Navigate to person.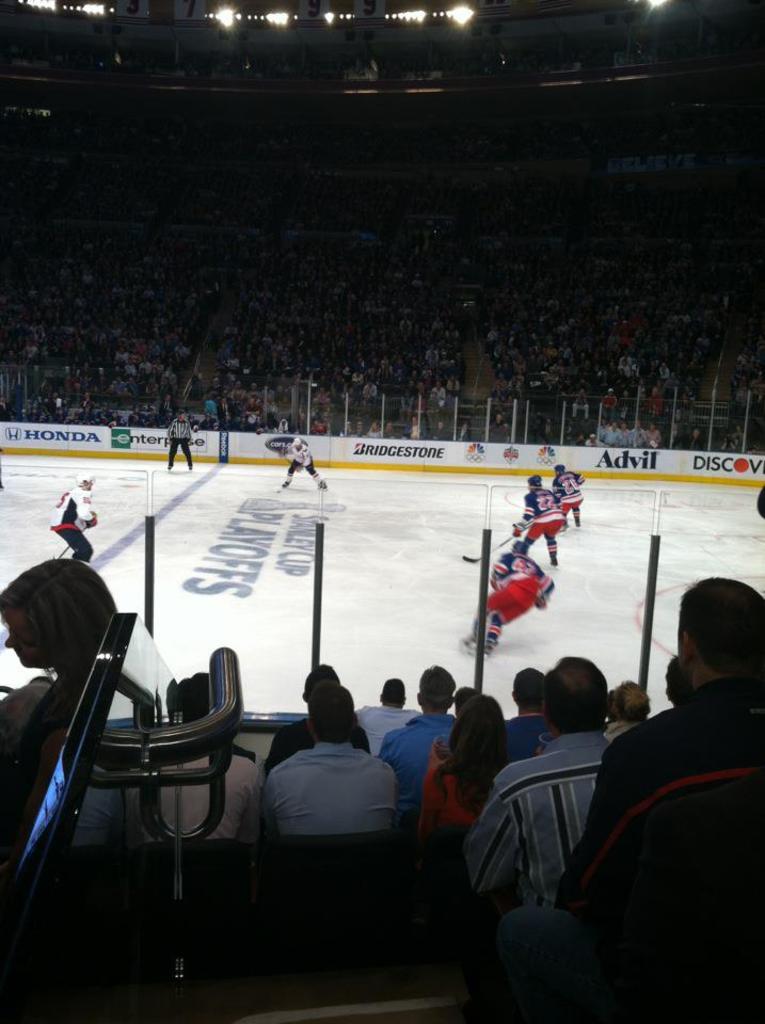
Navigation target: <region>414, 691, 513, 831</region>.
